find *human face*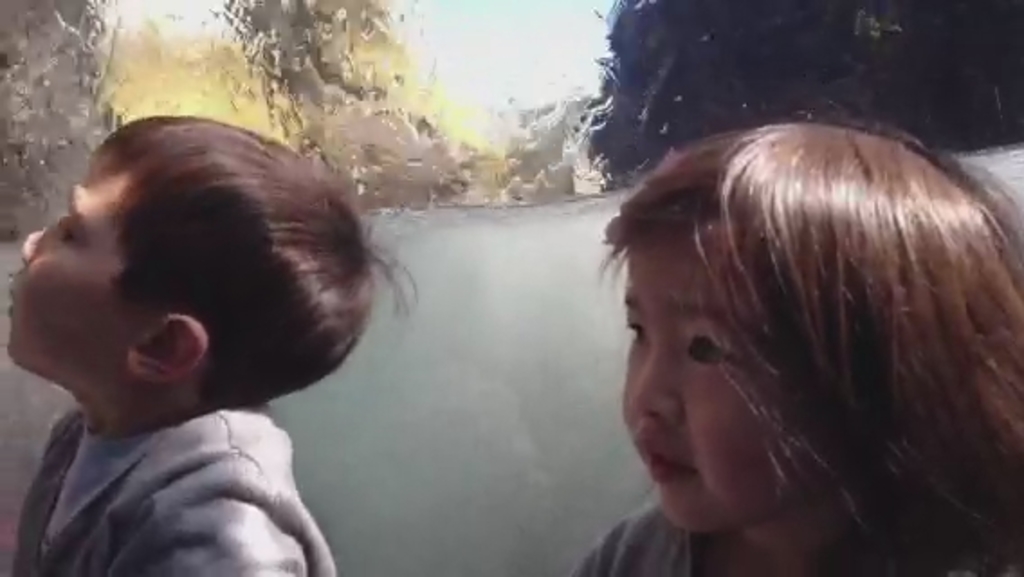
x1=4 y1=146 x2=148 y2=368
